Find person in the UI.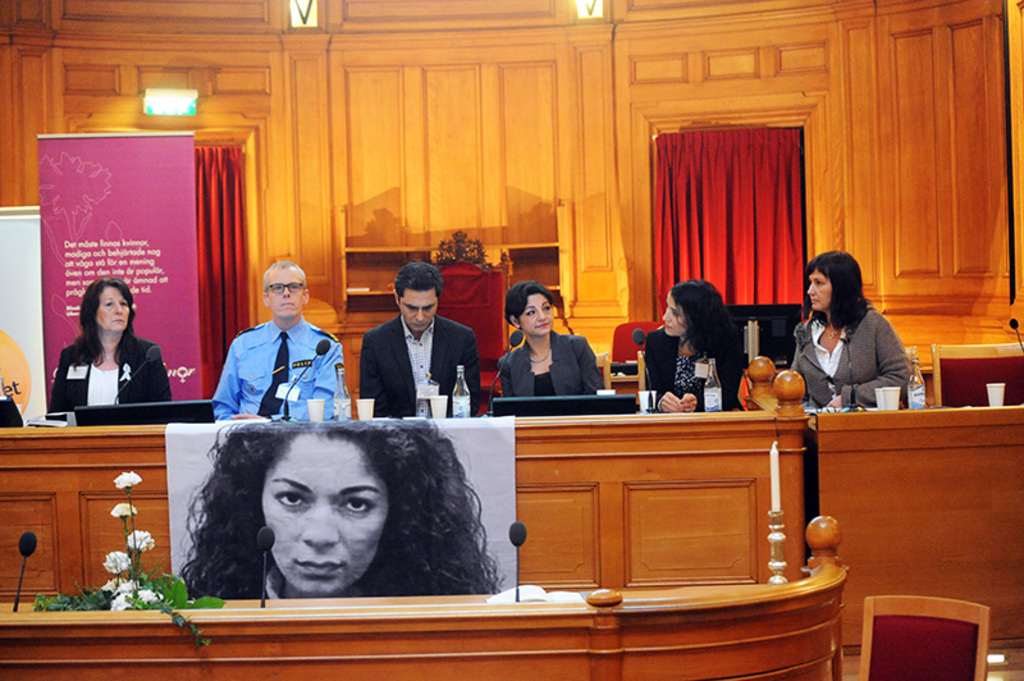
UI element at <bbox>207, 262, 355, 422</bbox>.
